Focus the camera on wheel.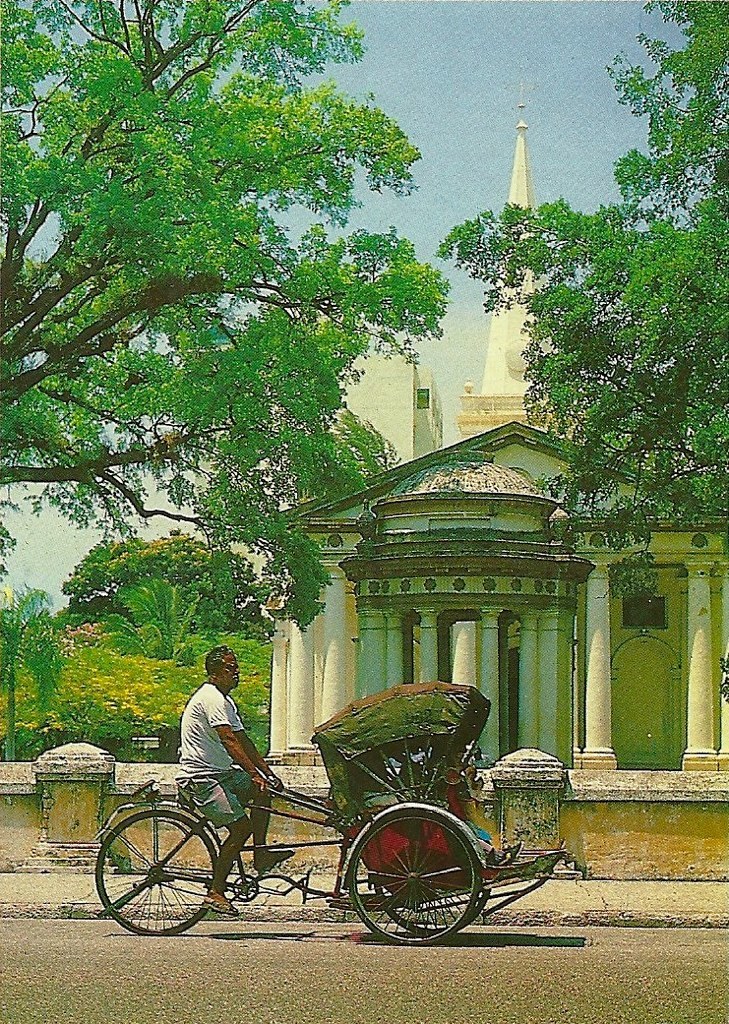
Focus region: left=376, top=883, right=488, bottom=932.
